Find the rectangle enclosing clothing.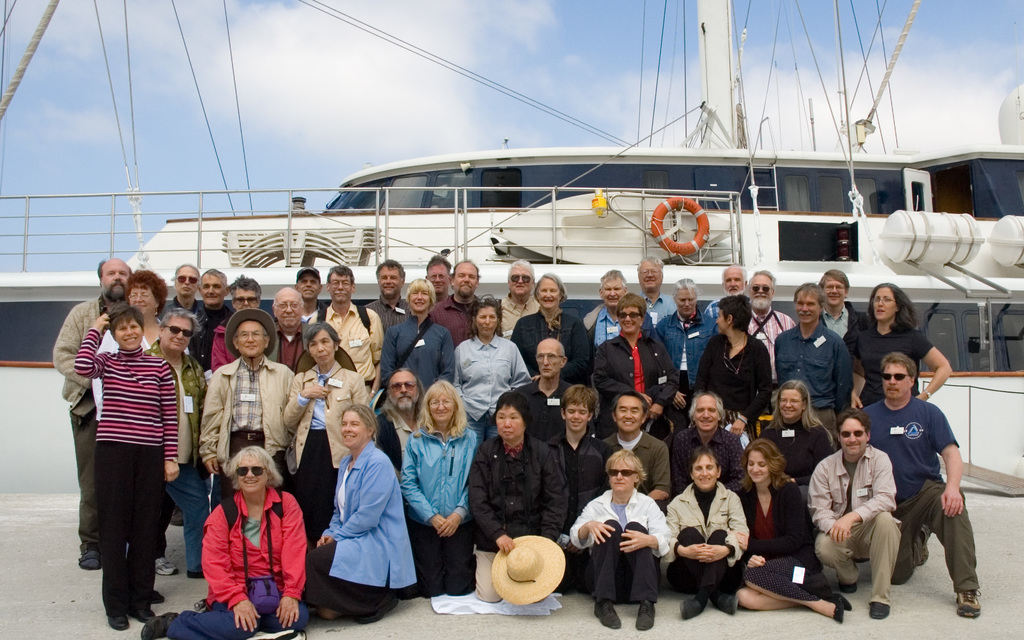
x1=181, y1=462, x2=300, y2=632.
